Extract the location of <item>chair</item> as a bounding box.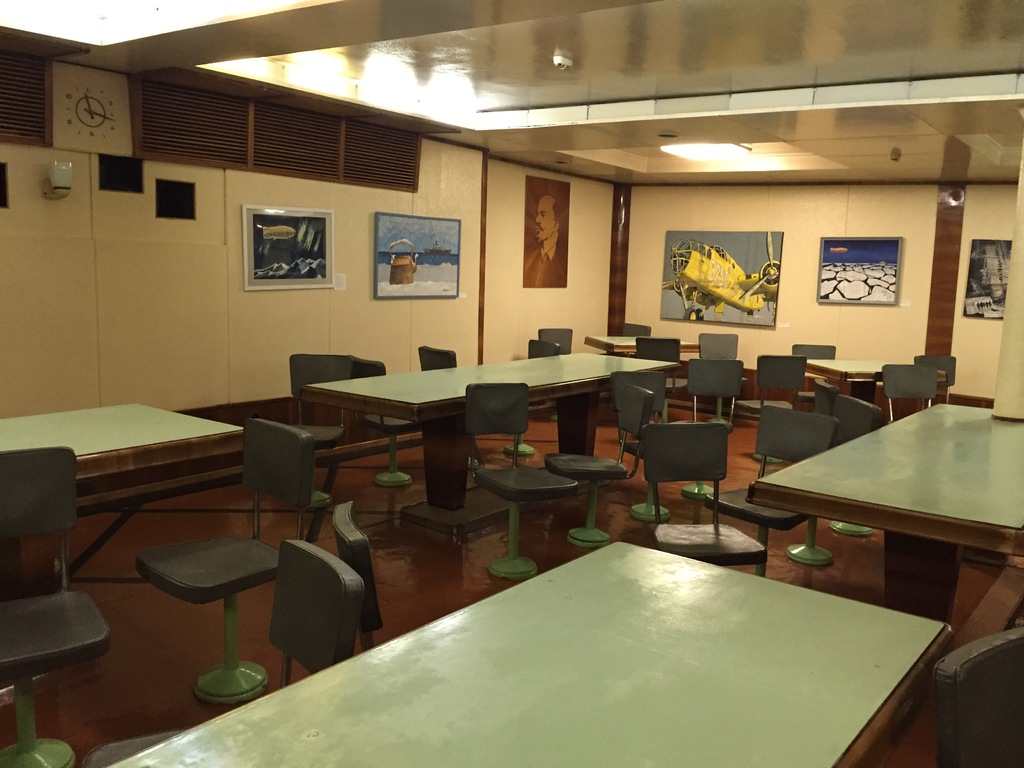
x1=794, y1=340, x2=837, y2=369.
